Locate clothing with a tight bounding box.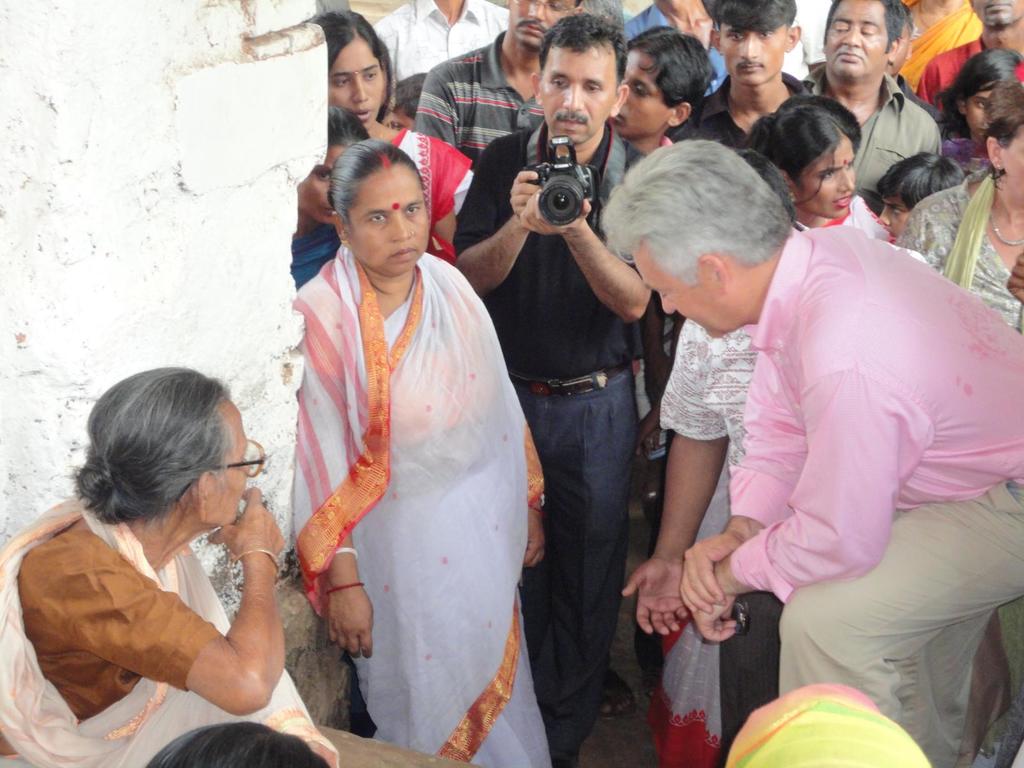
bbox(721, 684, 931, 767).
